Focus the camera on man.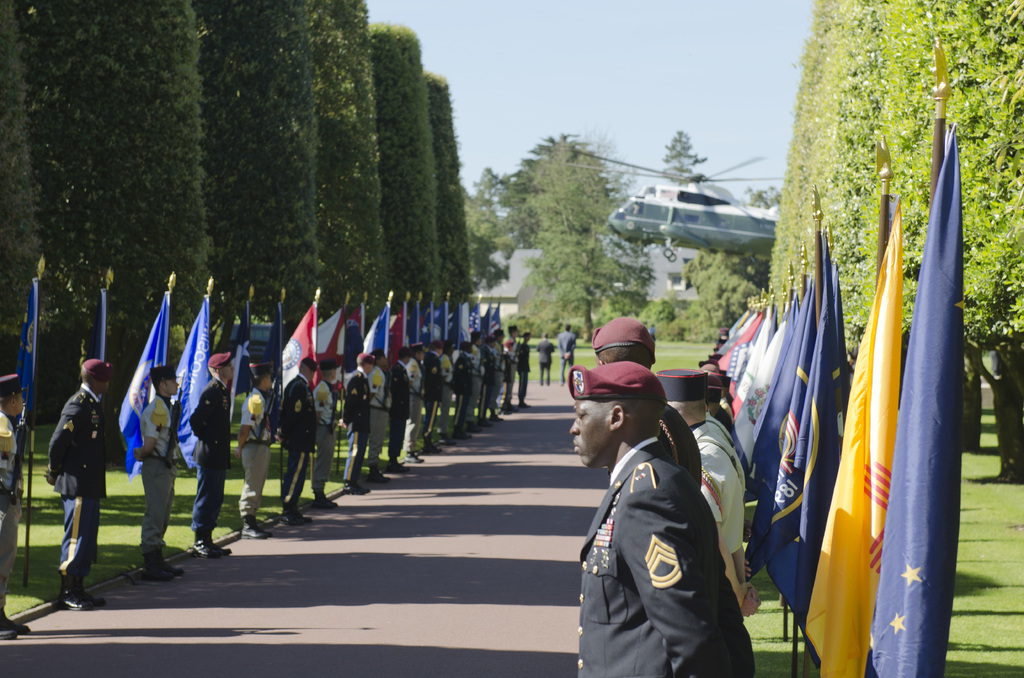
Focus region: rect(271, 358, 317, 529).
